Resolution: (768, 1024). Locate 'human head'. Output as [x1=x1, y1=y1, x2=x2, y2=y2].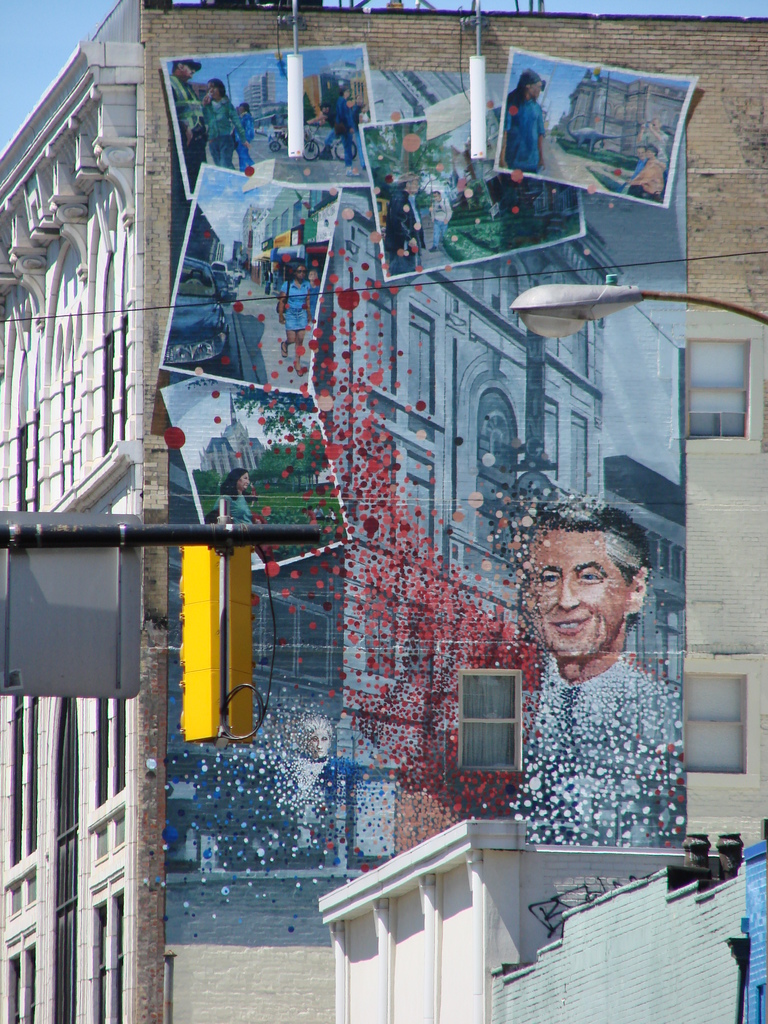
[x1=340, y1=84, x2=349, y2=97].
